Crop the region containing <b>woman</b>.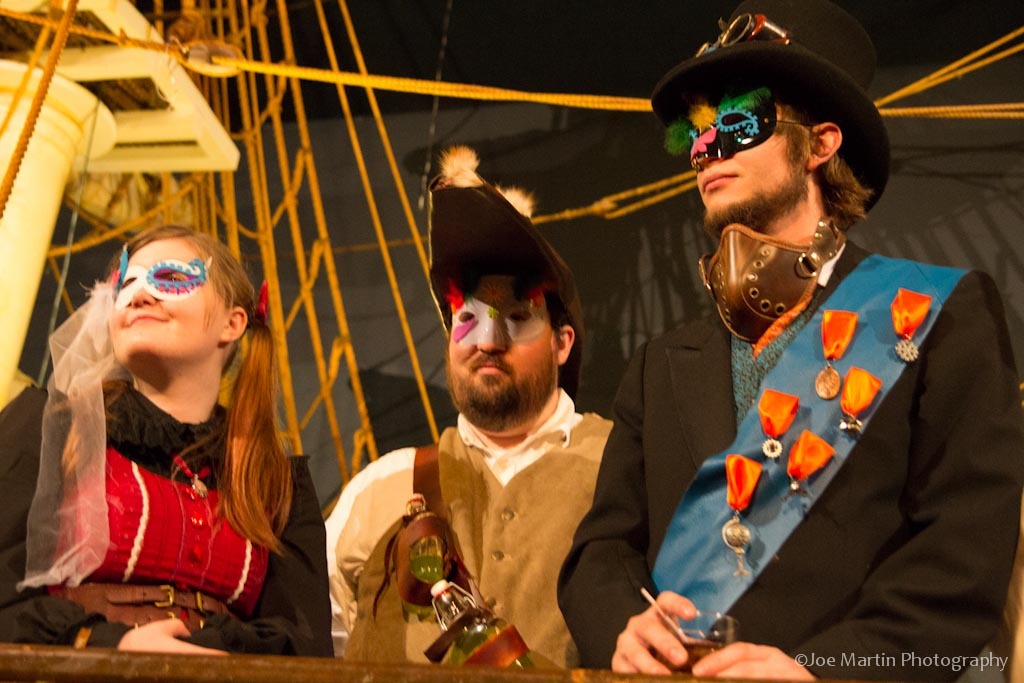
Crop region: <region>0, 218, 333, 660</region>.
